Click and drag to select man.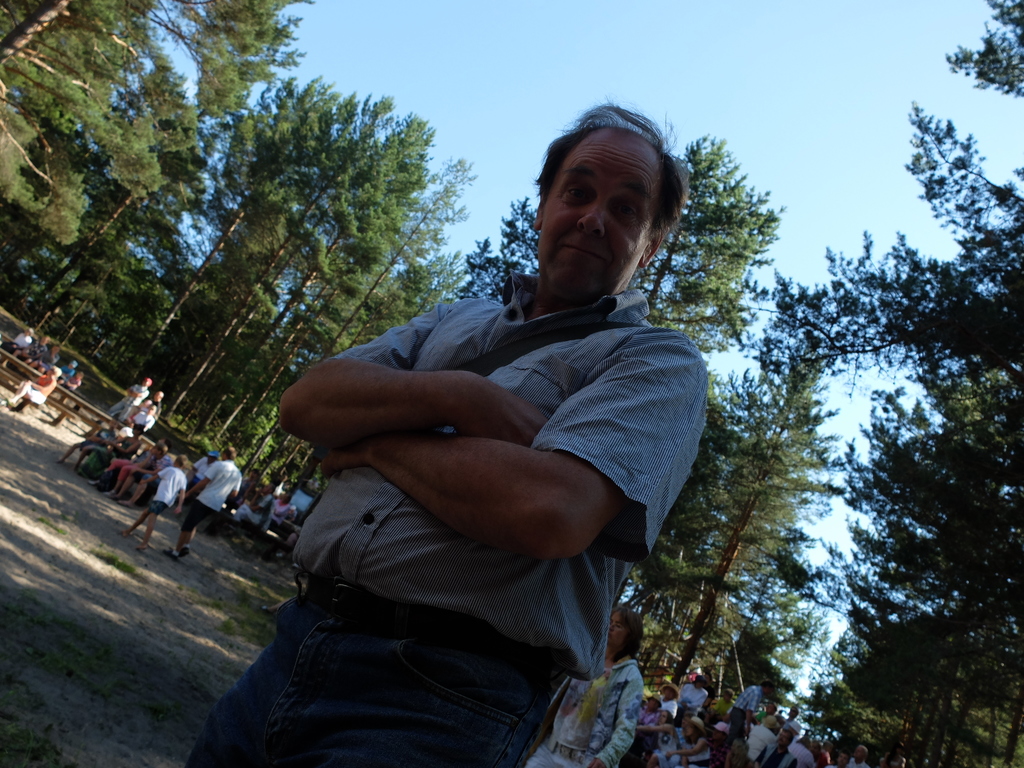
Selection: box(49, 360, 78, 379).
